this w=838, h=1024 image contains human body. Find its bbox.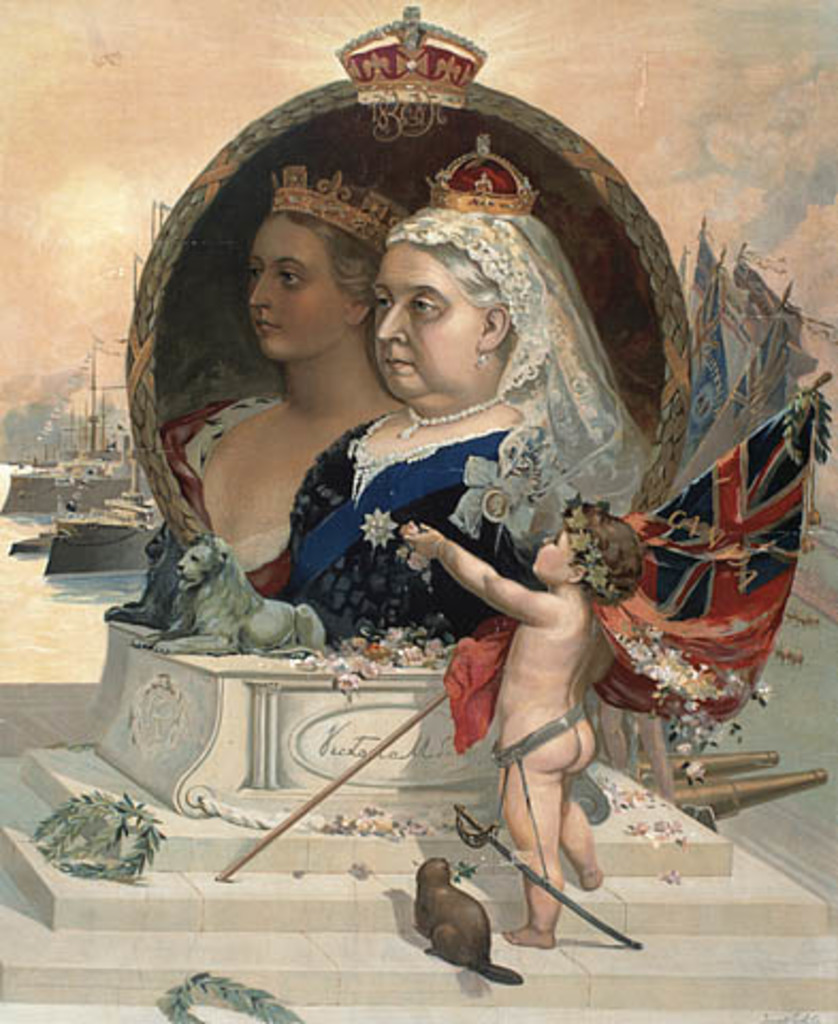
bbox(290, 201, 665, 653).
